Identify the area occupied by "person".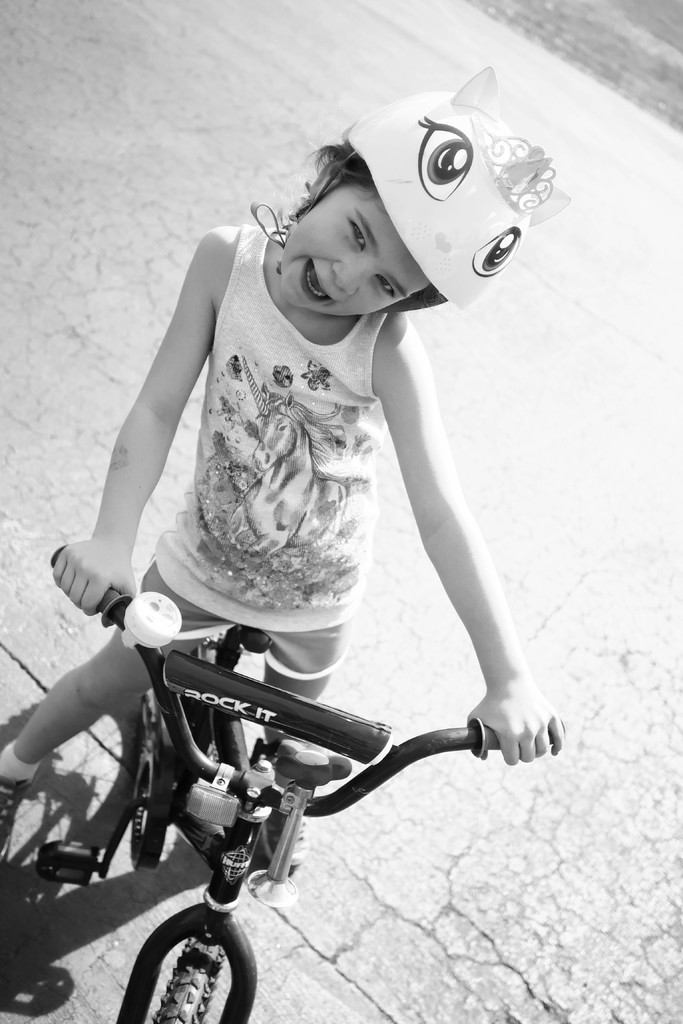
Area: (48,68,555,894).
